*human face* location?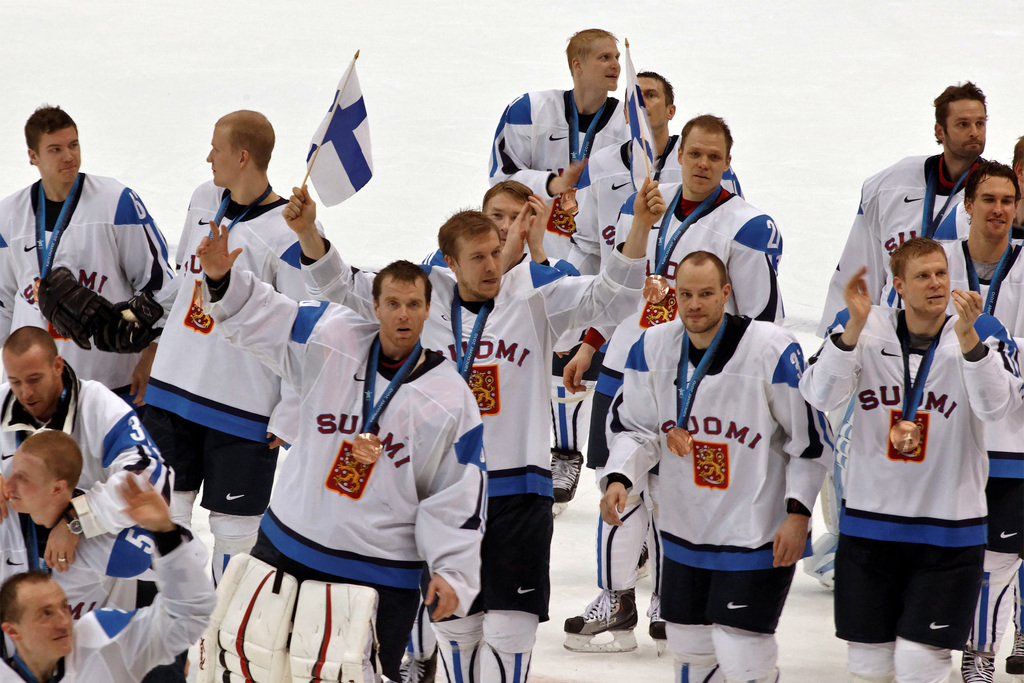
box(456, 230, 502, 299)
